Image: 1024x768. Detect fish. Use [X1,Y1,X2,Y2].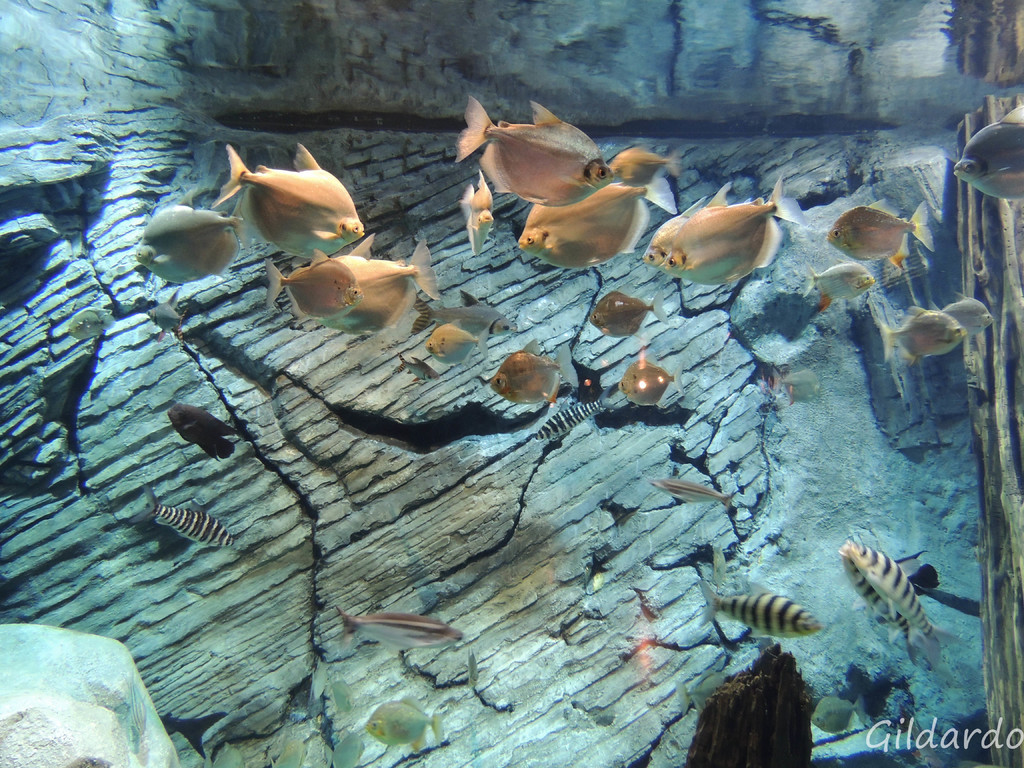
[825,190,935,262].
